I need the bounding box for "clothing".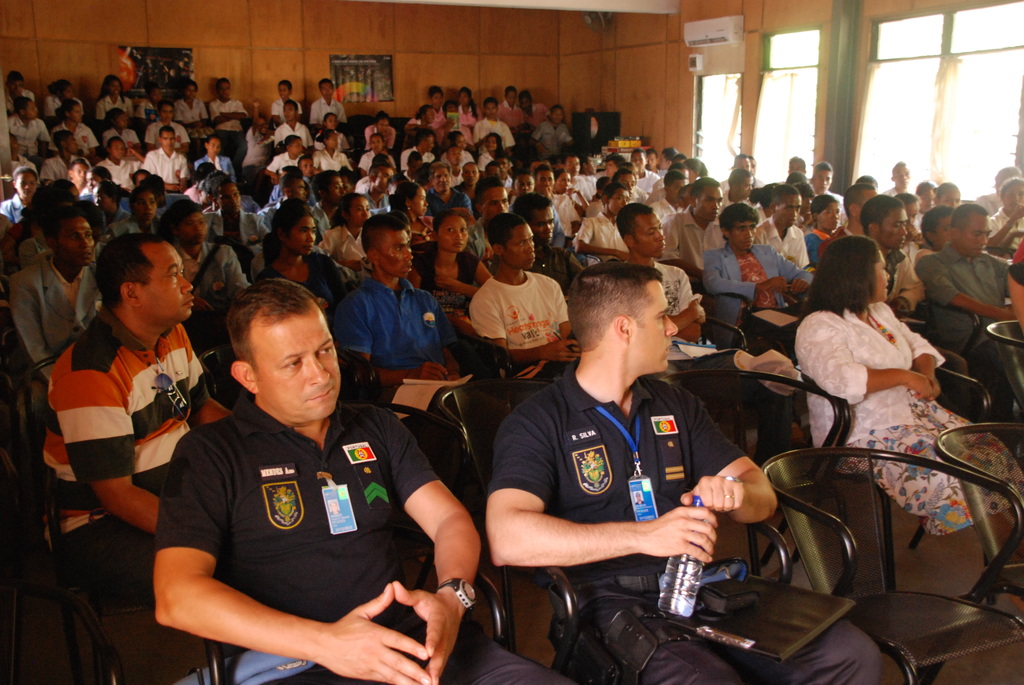
Here it is: box=[95, 96, 138, 123].
